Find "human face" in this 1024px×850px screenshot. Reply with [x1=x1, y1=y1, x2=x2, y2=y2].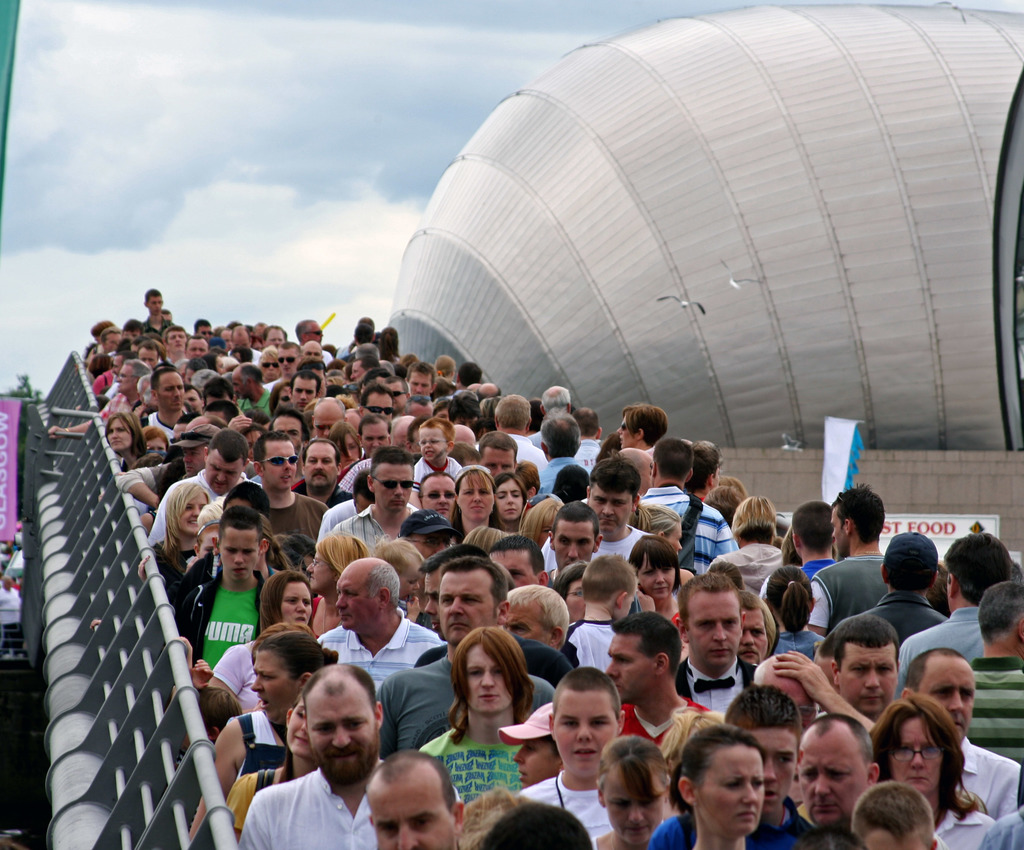
[x1=616, y1=419, x2=634, y2=448].
